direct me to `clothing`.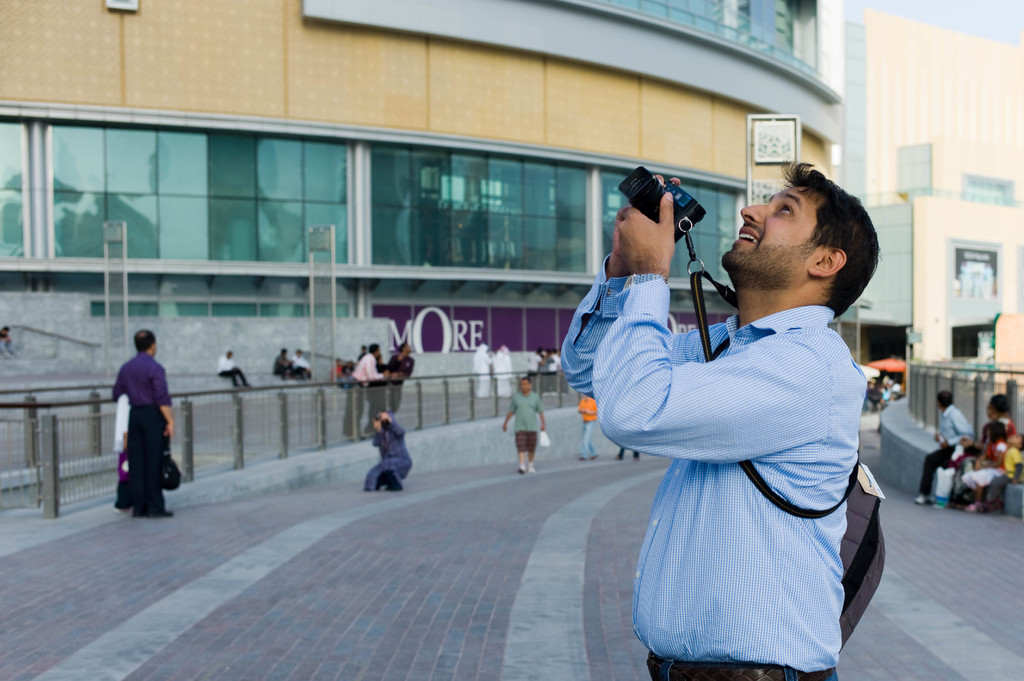
Direction: BBox(106, 348, 179, 519).
